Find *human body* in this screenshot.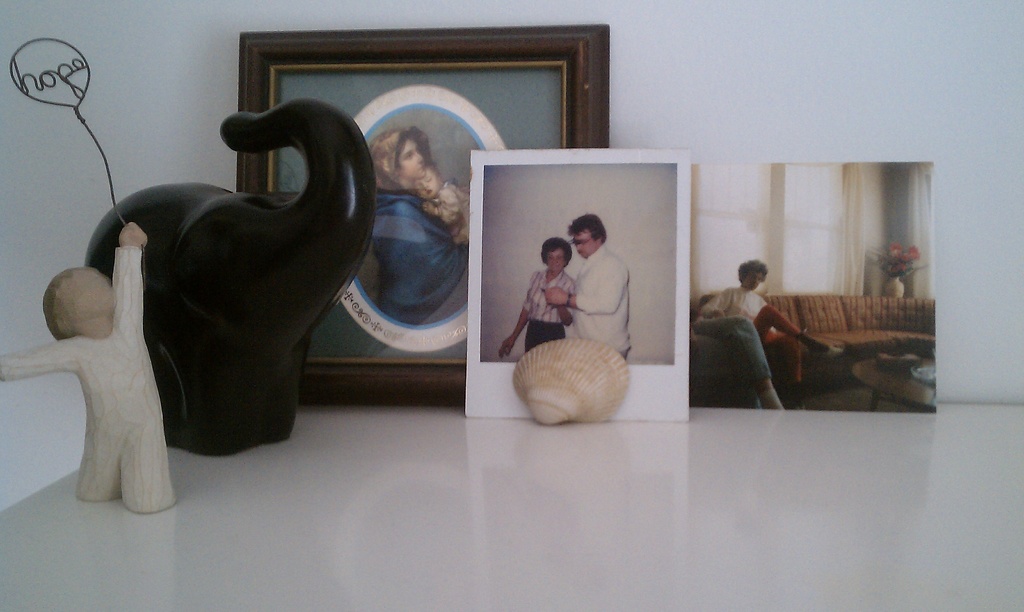
The bounding box for *human body* is select_region(414, 165, 476, 248).
